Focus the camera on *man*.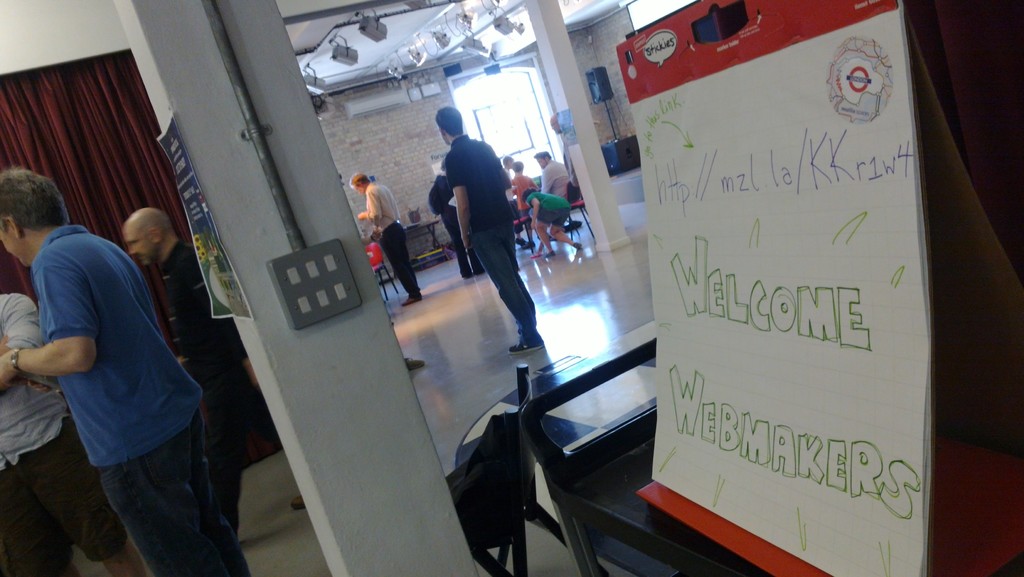
Focus region: <bbox>546, 110, 589, 217</bbox>.
